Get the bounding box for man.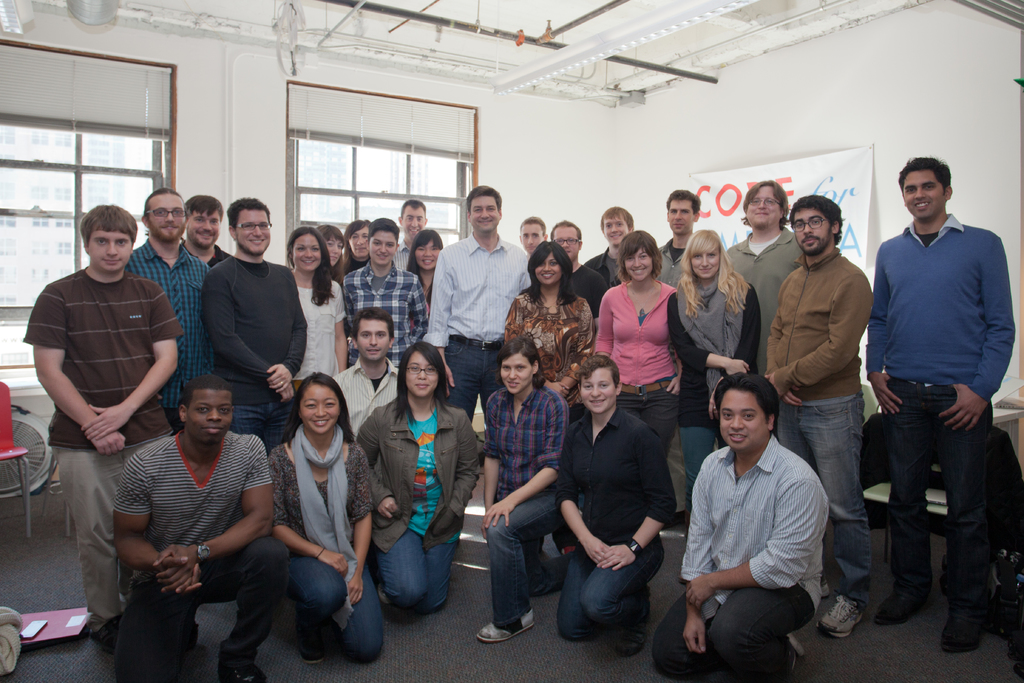
crop(180, 188, 231, 273).
